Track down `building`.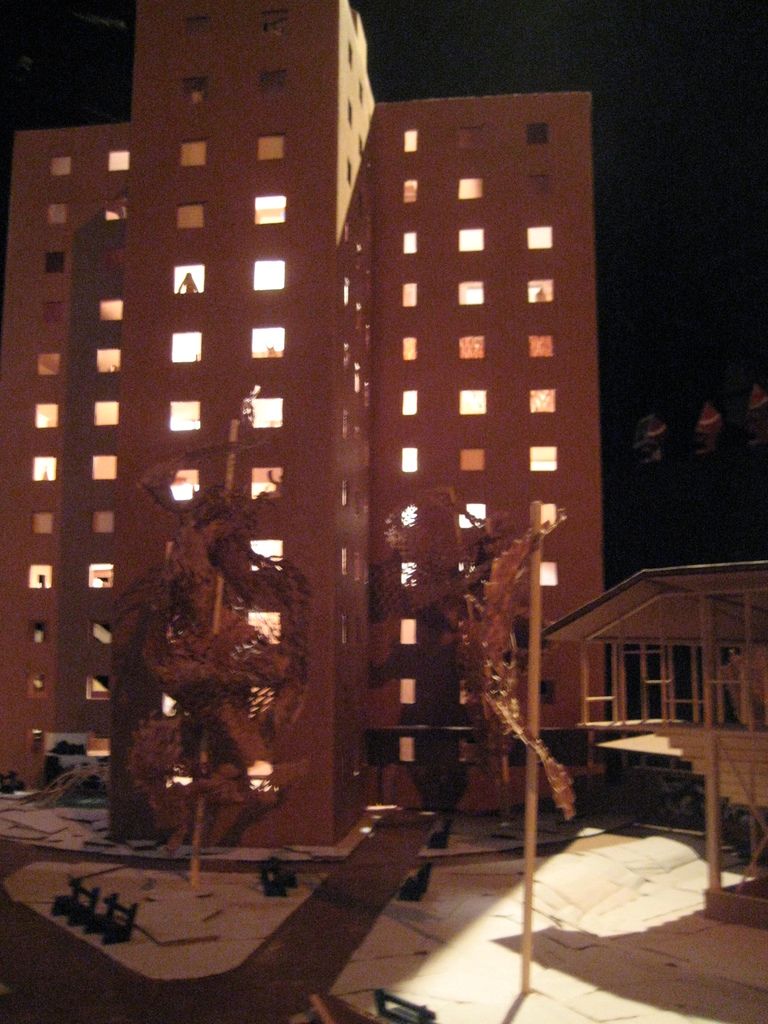
Tracked to 0, 0, 604, 844.
